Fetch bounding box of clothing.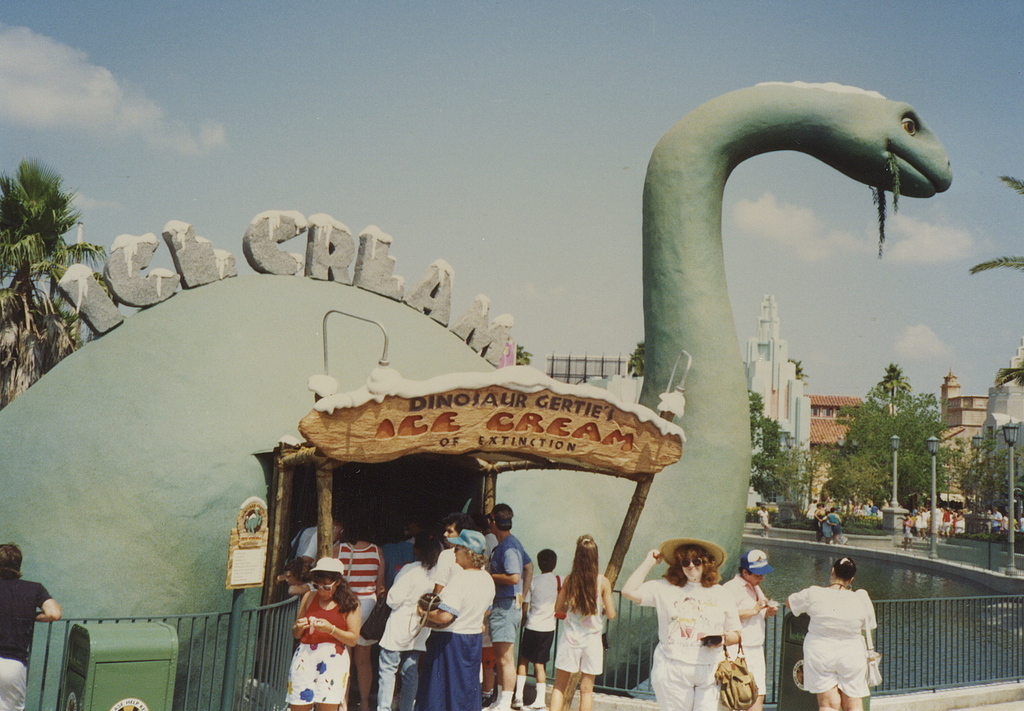
Bbox: box(290, 525, 320, 560).
